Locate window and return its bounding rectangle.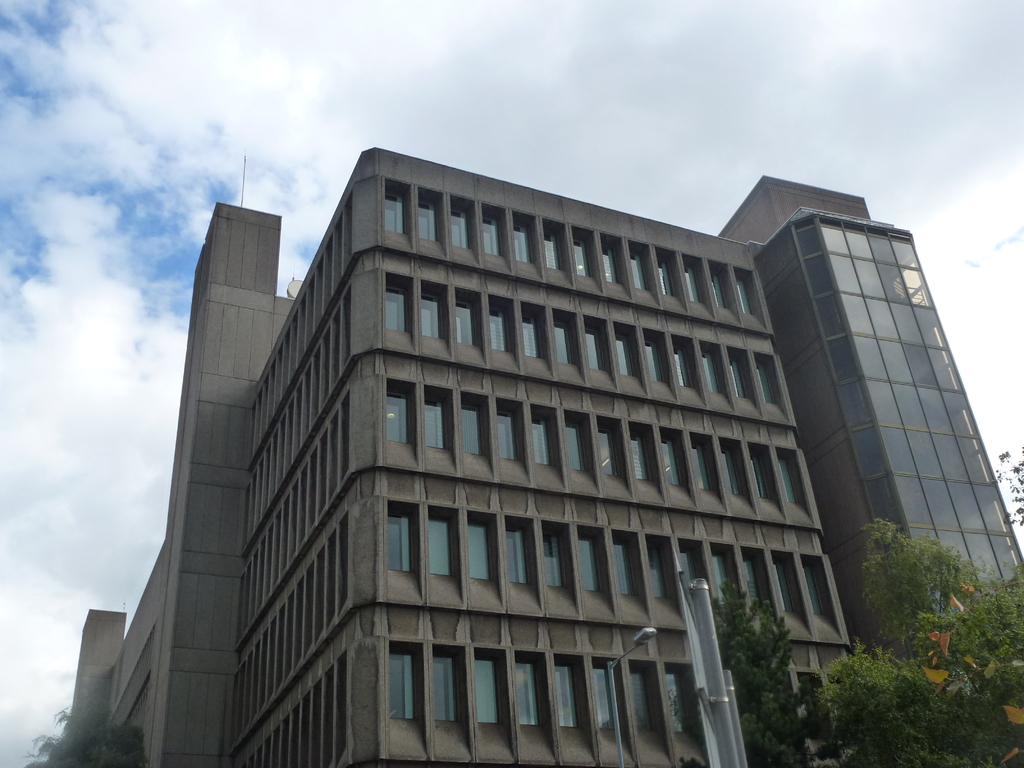
<bbox>746, 449, 772, 502</bbox>.
